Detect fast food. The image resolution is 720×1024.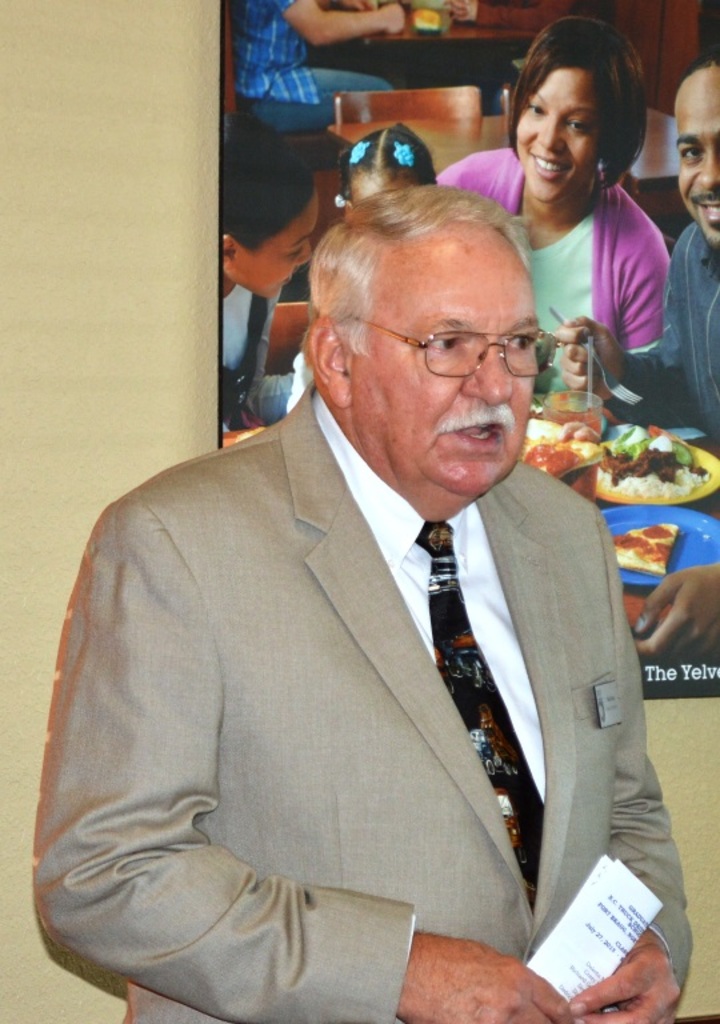
left=503, top=419, right=595, bottom=479.
